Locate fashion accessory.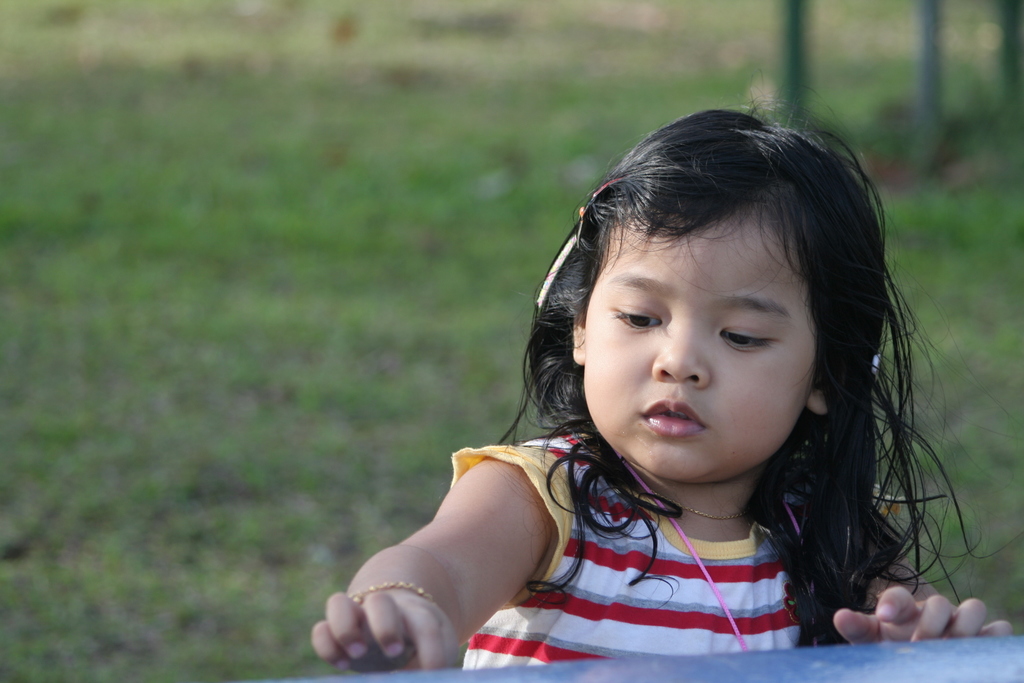
Bounding box: (580,178,622,244).
